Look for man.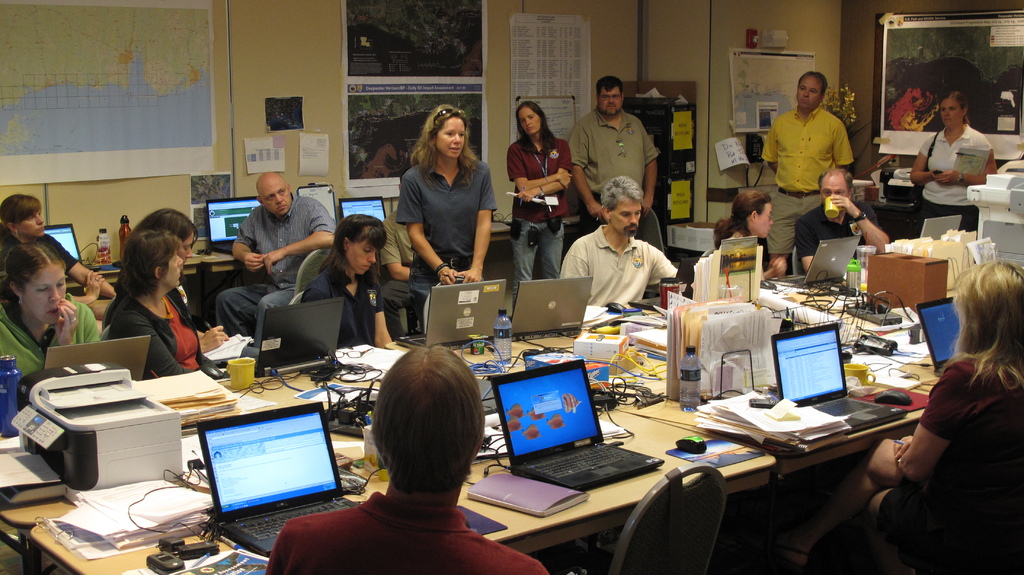
Found: (left=762, top=71, right=862, bottom=269).
